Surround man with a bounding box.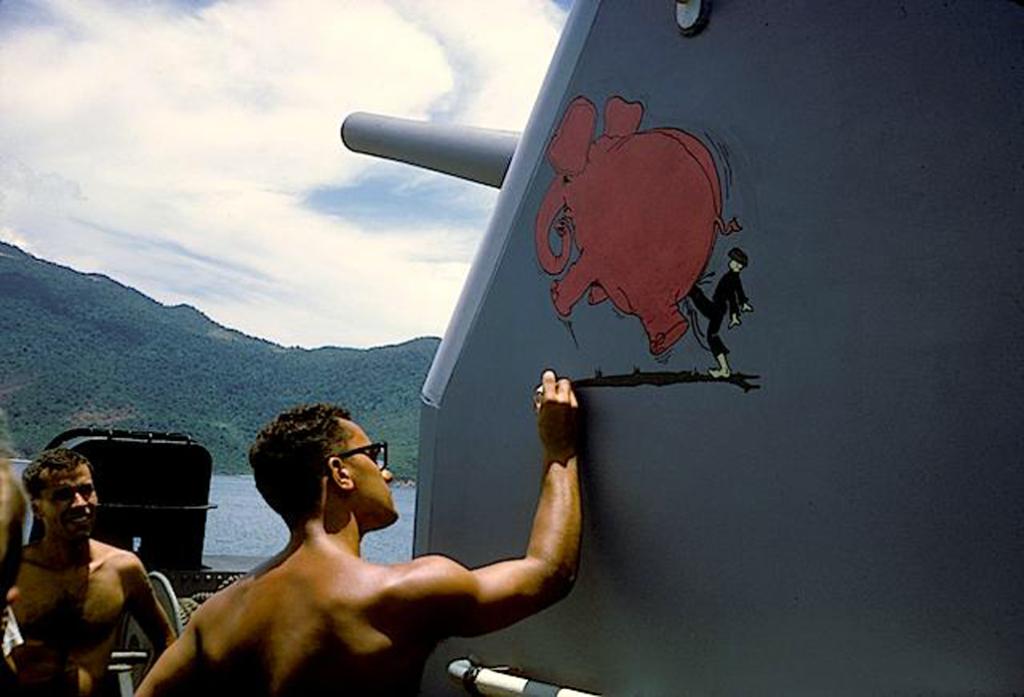
select_region(138, 365, 582, 690).
